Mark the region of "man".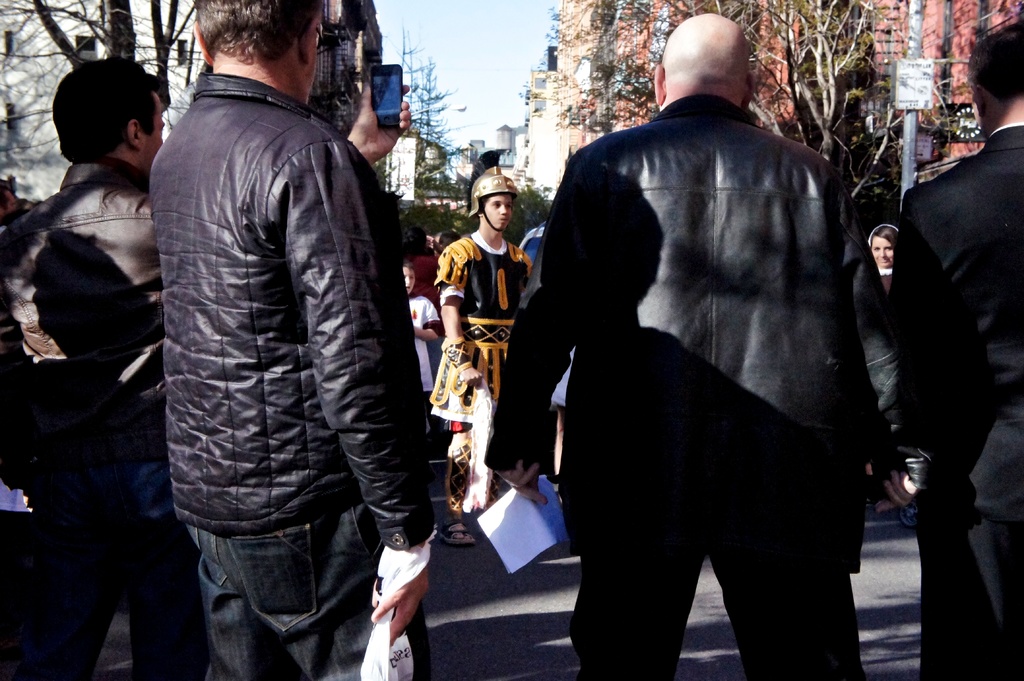
Region: BBox(496, 28, 915, 666).
